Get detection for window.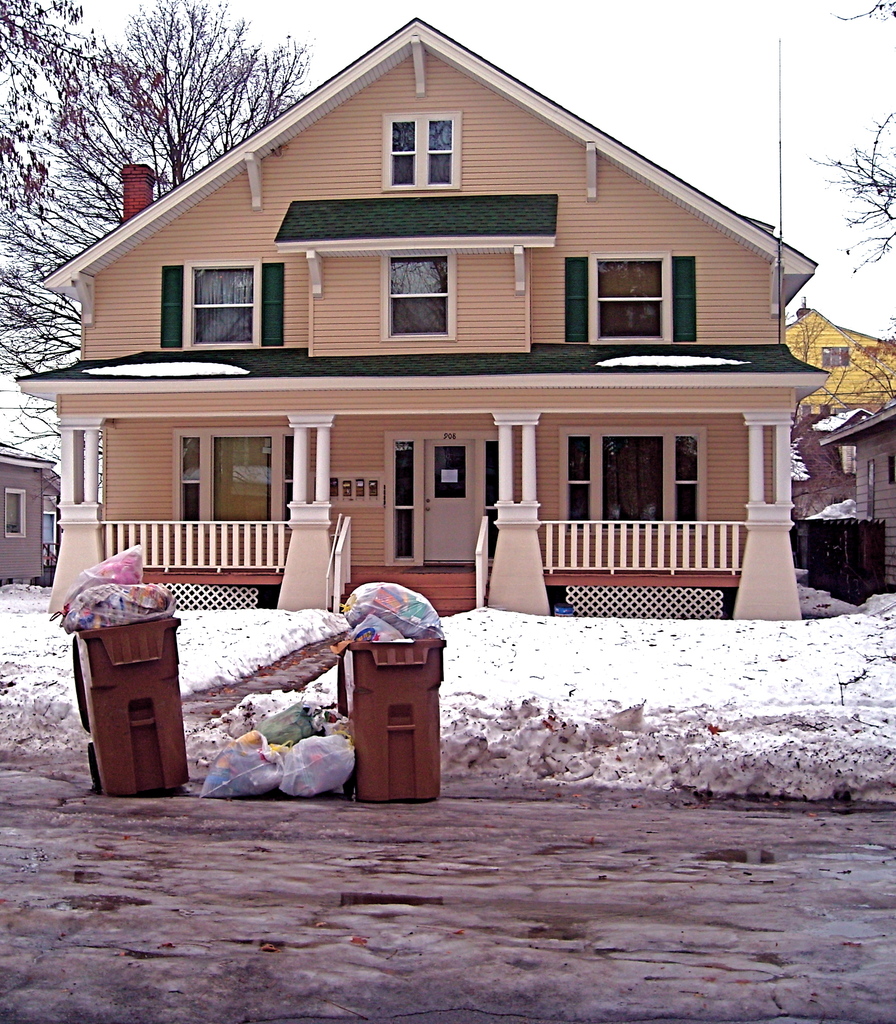
Detection: locate(186, 245, 298, 330).
